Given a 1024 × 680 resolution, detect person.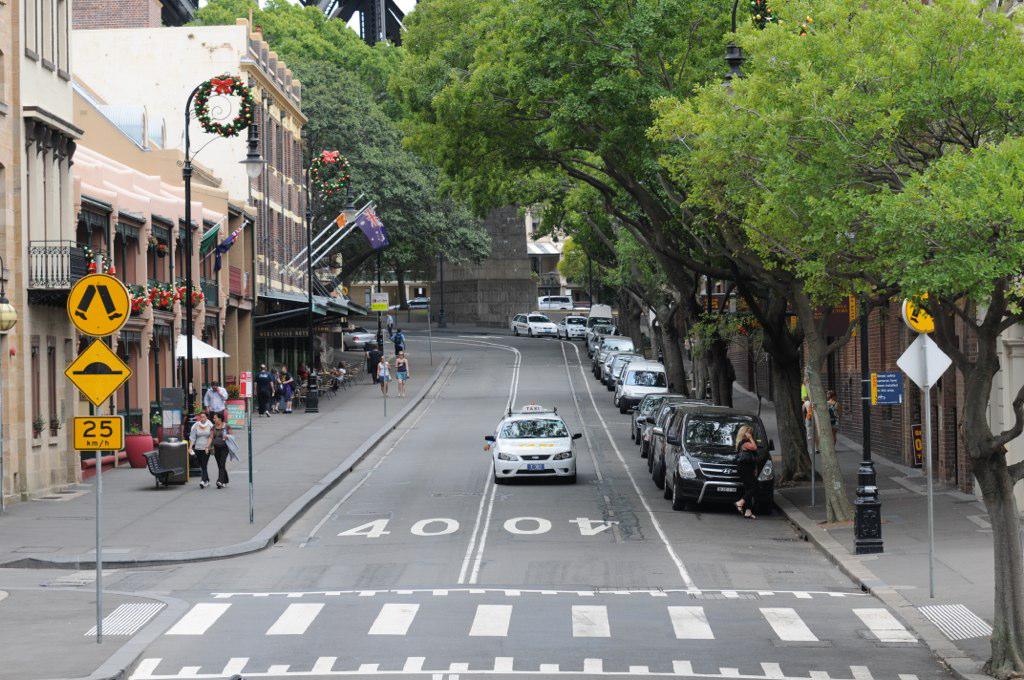
select_region(184, 413, 213, 486).
